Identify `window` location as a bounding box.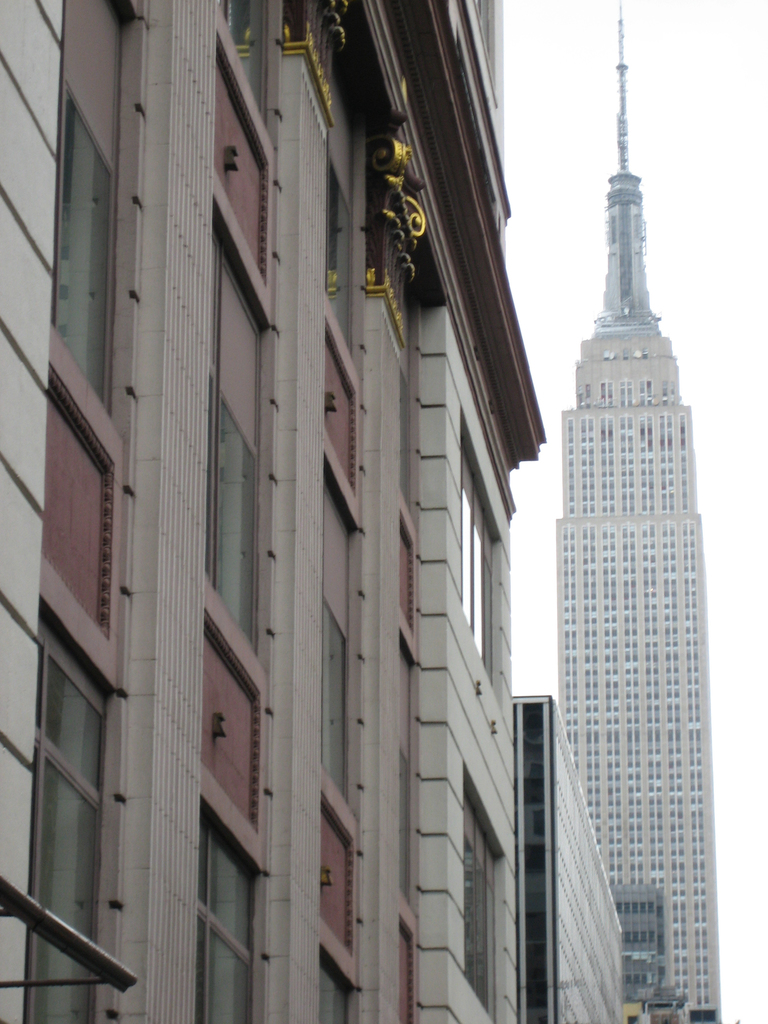
{"left": 17, "top": 572, "right": 118, "bottom": 934}.
